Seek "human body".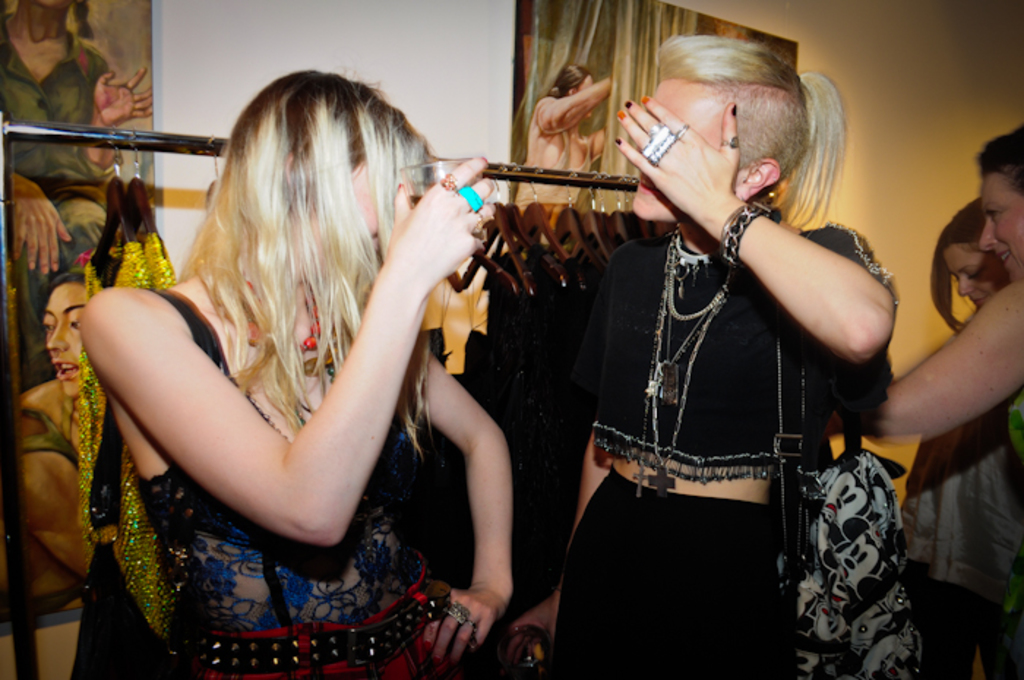
(x1=83, y1=66, x2=518, y2=679).
